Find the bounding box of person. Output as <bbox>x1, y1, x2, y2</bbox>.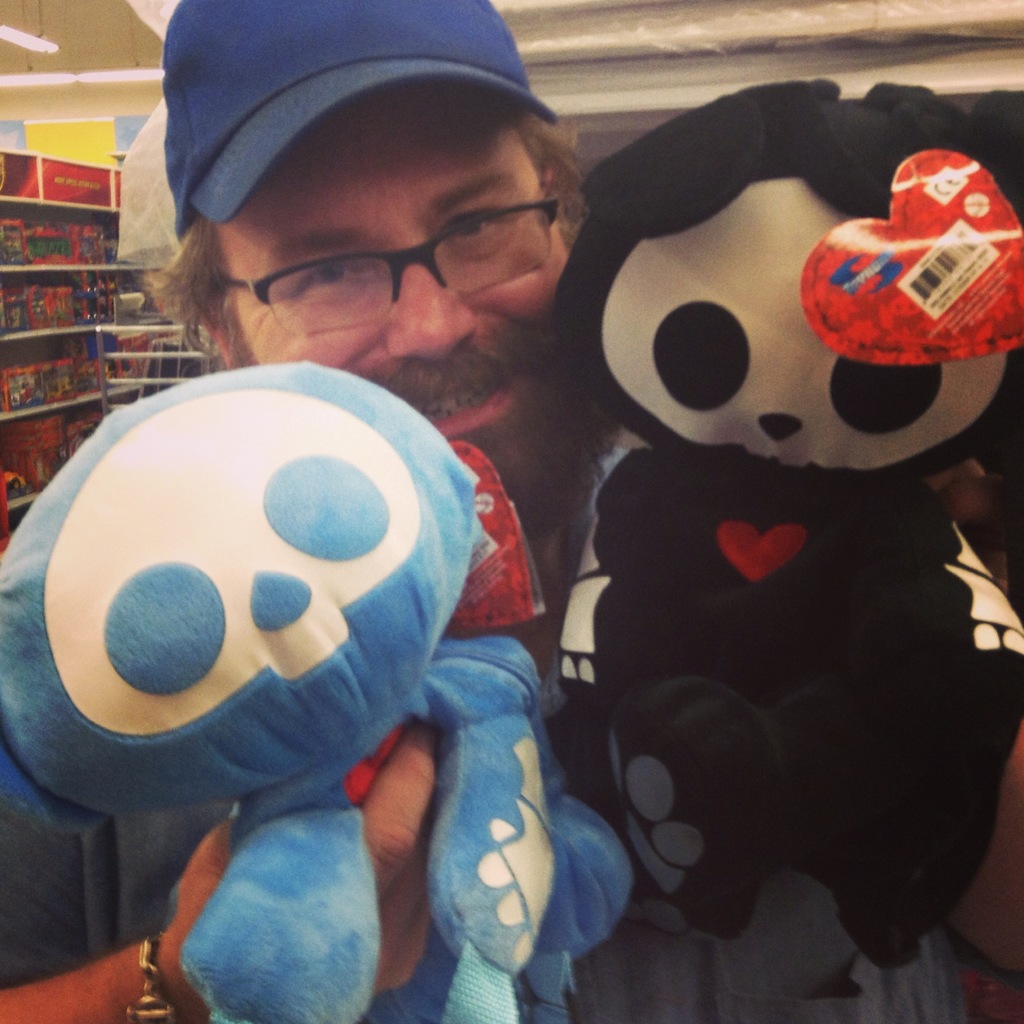
<bbox>0, 1, 1023, 1023</bbox>.
